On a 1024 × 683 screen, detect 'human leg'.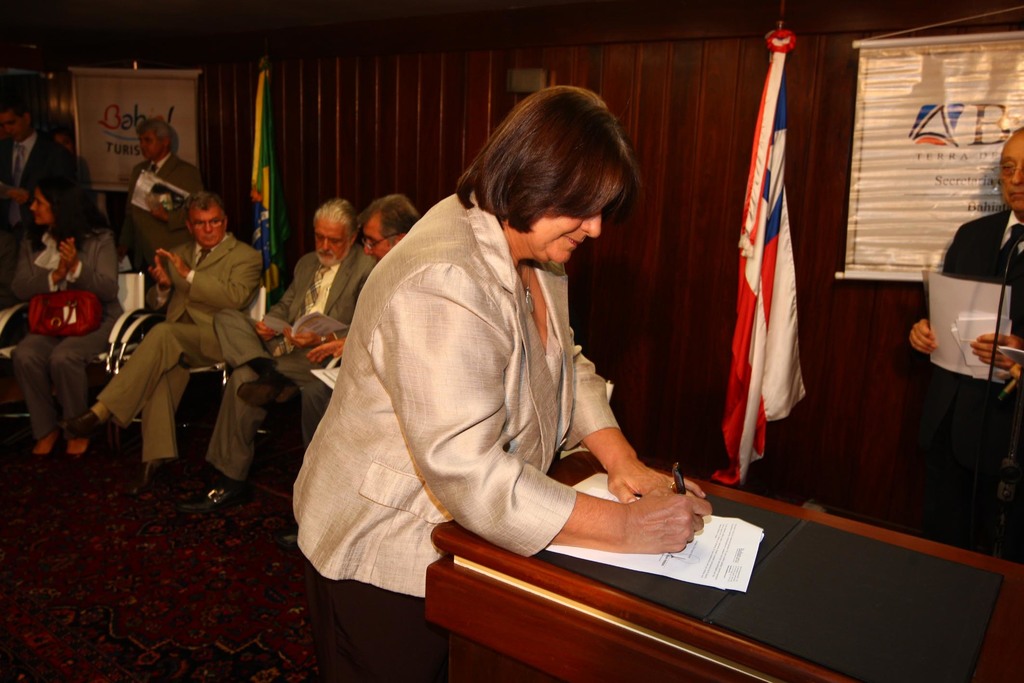
<region>10, 325, 54, 461</region>.
